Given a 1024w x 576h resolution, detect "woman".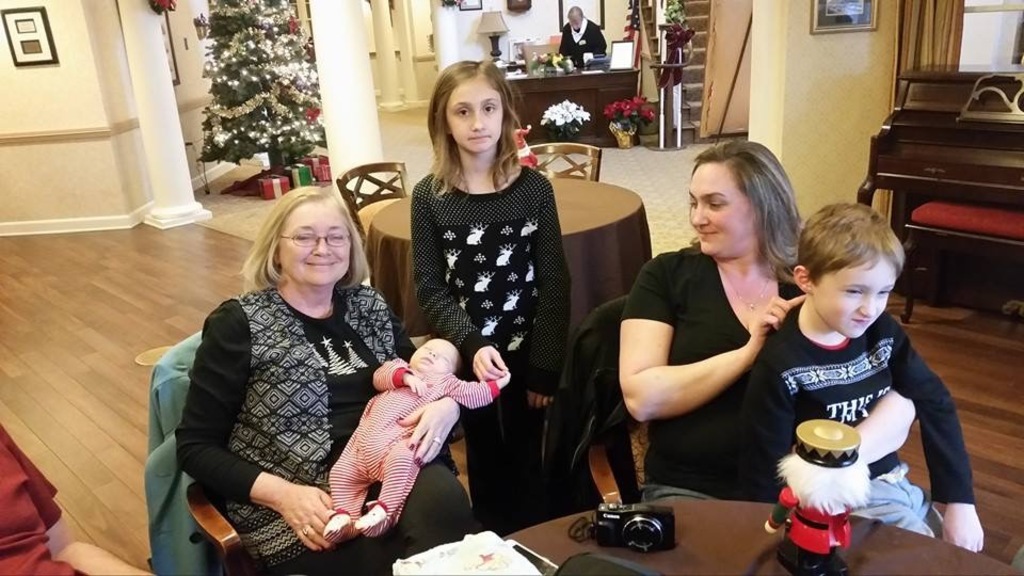
622 138 945 541.
